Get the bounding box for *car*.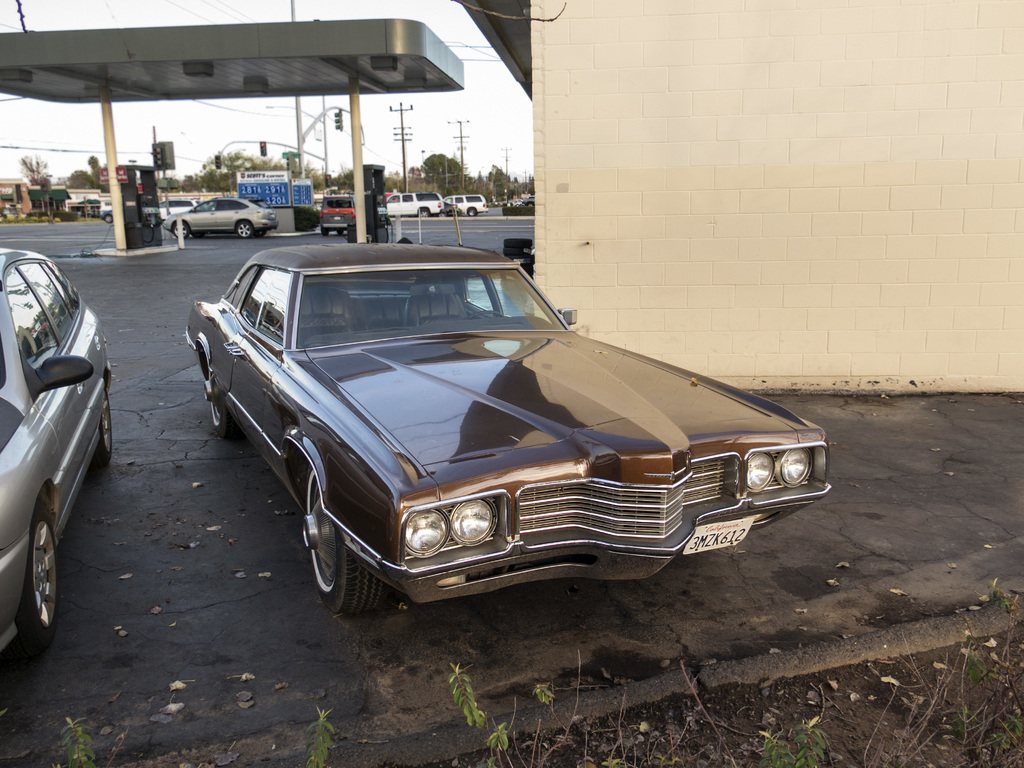
[439,202,459,217].
